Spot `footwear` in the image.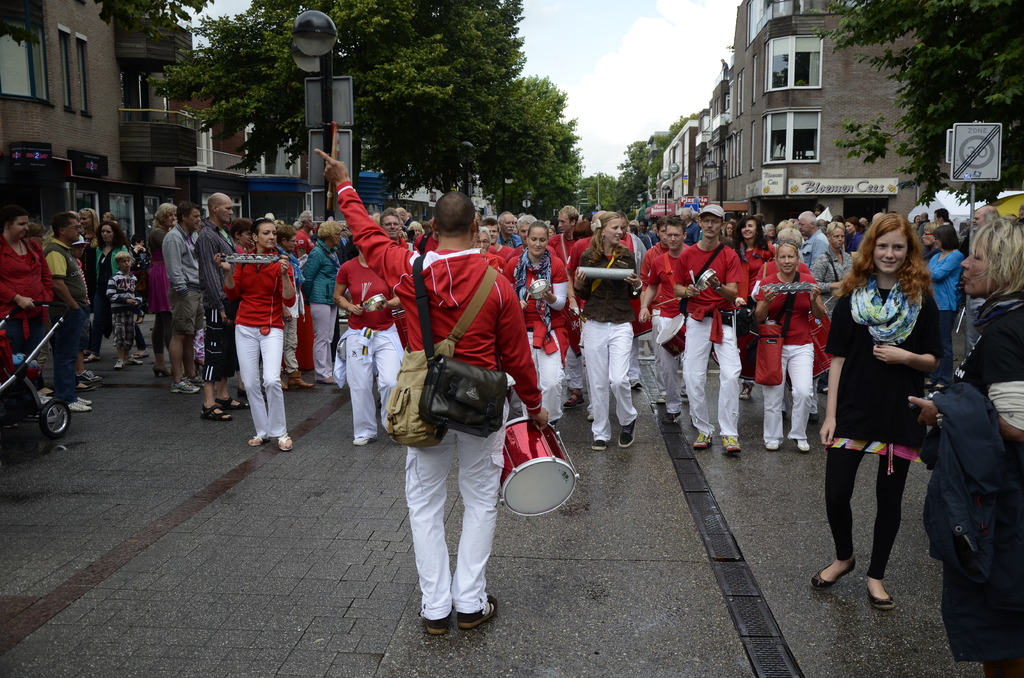
`footwear` found at Rect(810, 554, 860, 585).
